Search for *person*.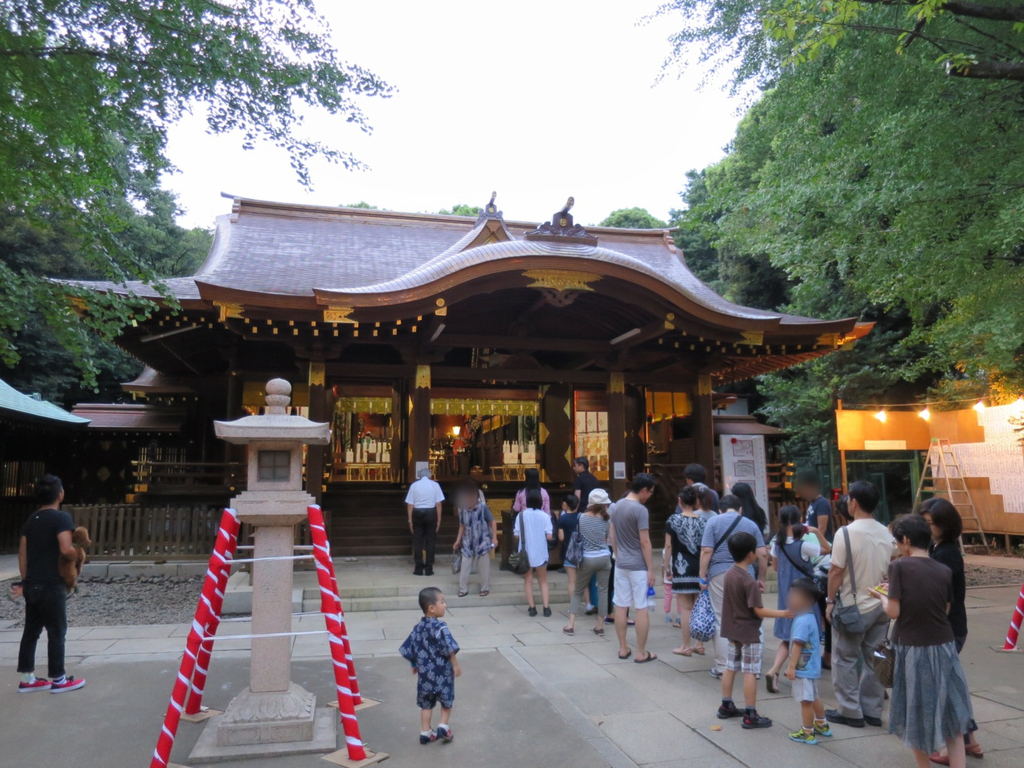
Found at bbox(397, 585, 462, 742).
